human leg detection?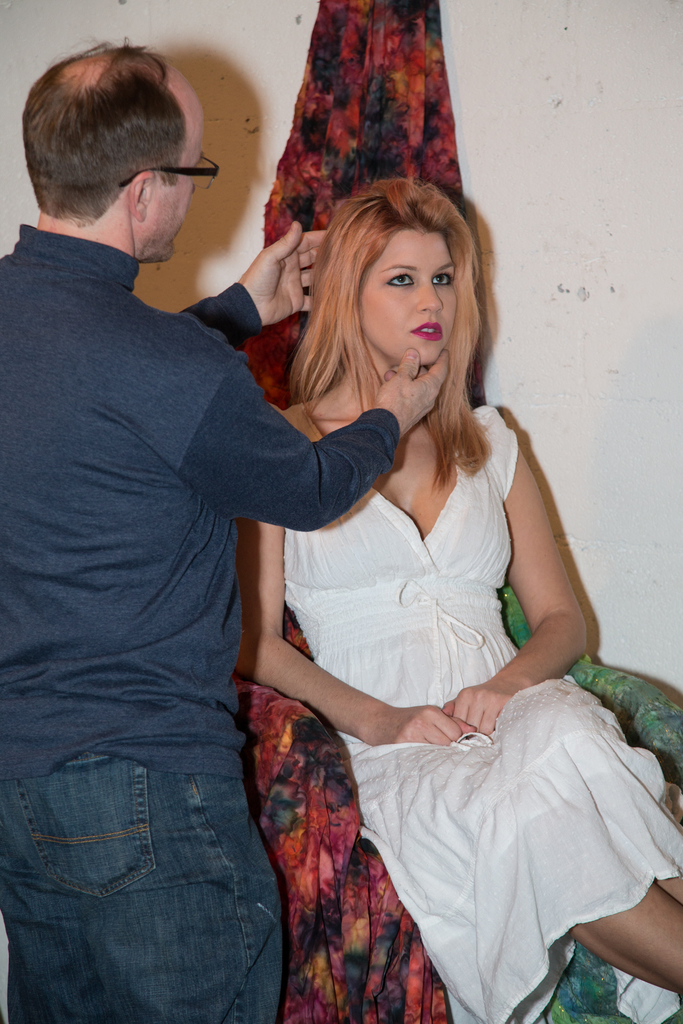
662/872/682/908
